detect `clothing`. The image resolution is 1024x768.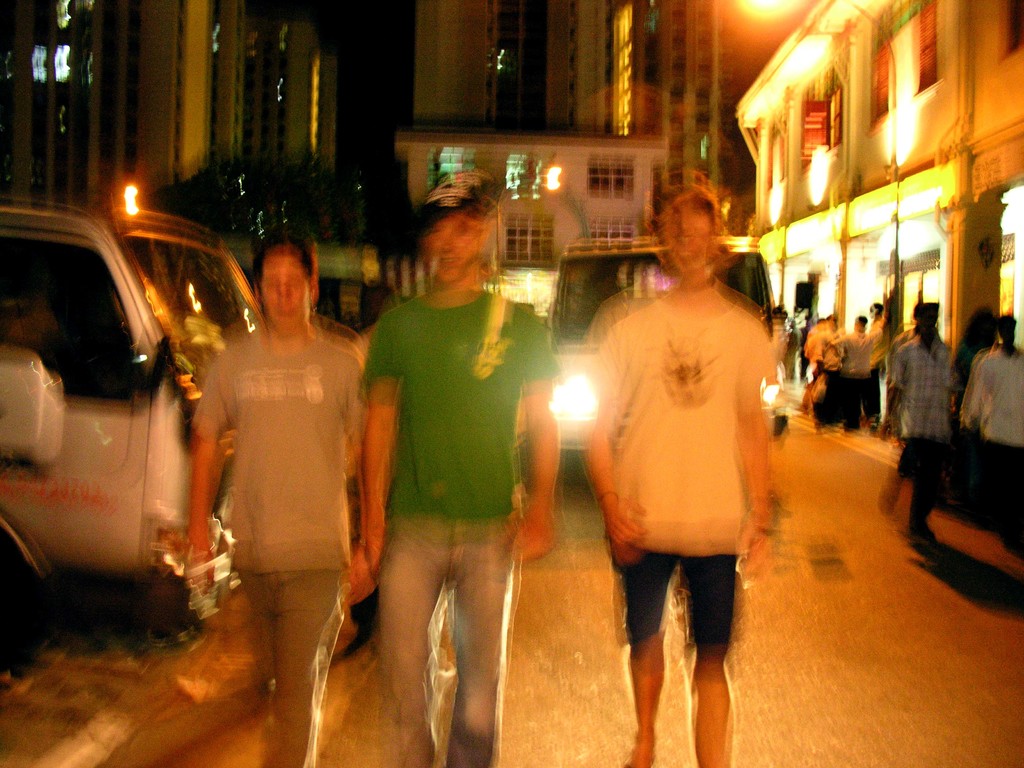
<box>883,330,949,491</box>.
